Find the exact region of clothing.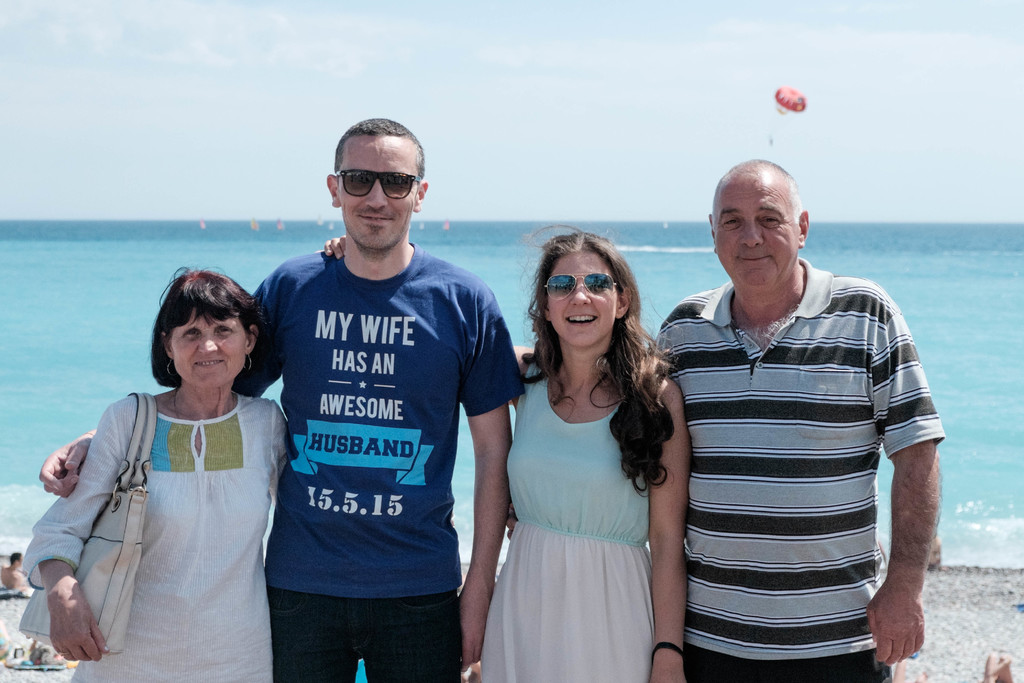
Exact region: 269 599 458 682.
